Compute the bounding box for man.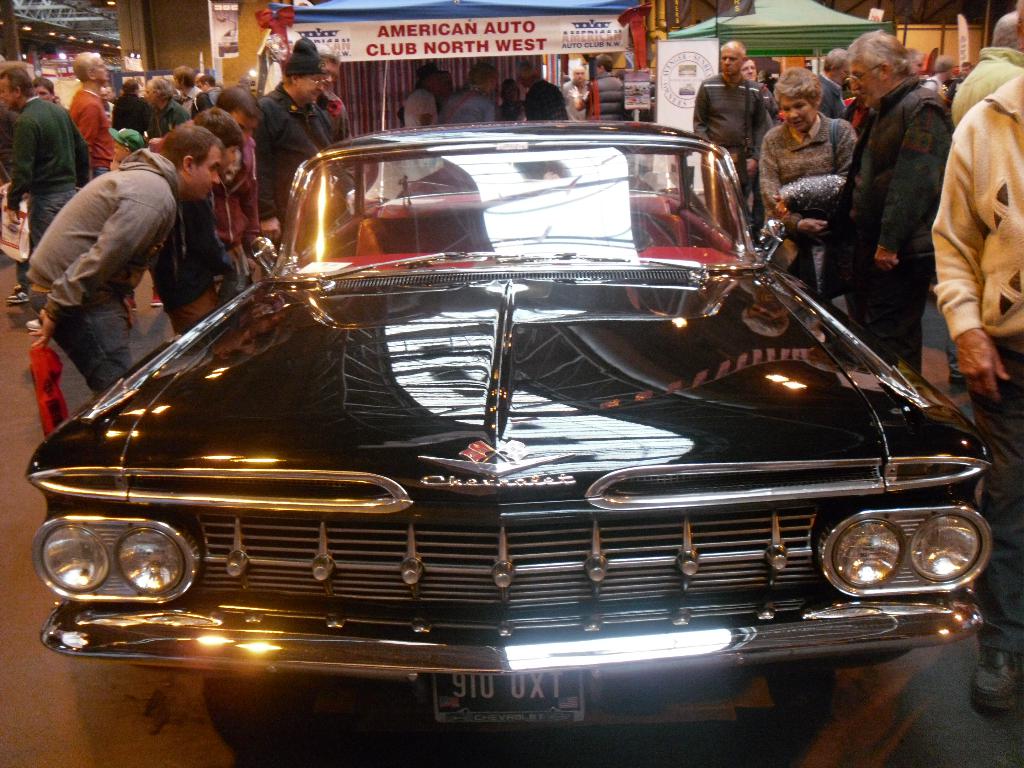
(31, 76, 53, 100).
